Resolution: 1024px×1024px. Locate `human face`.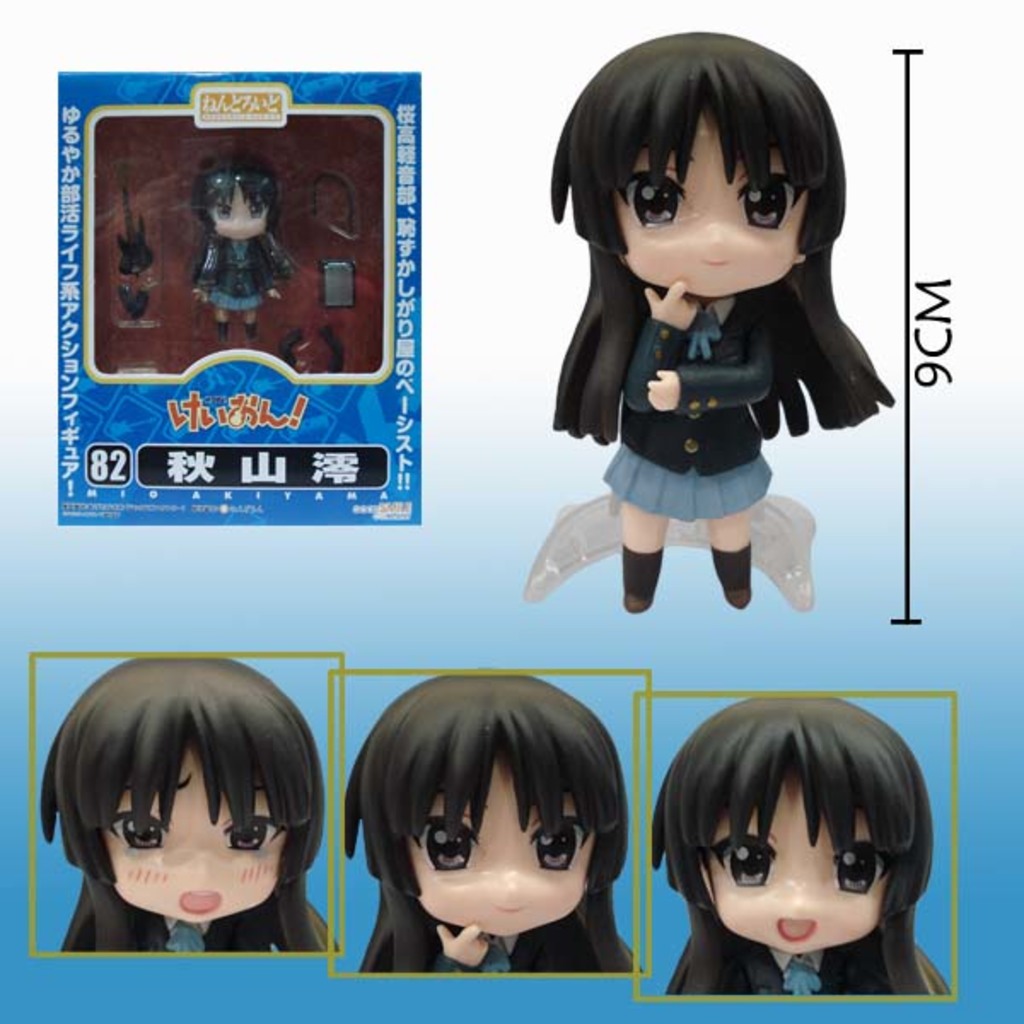
(218,176,261,239).
